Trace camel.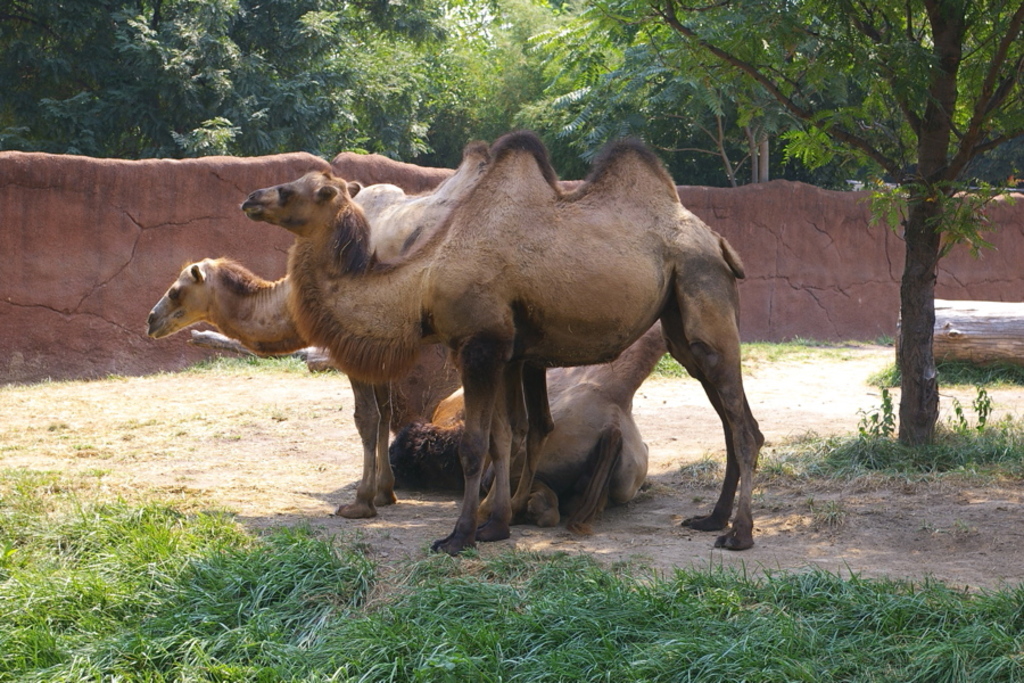
Traced to box(144, 139, 663, 438).
